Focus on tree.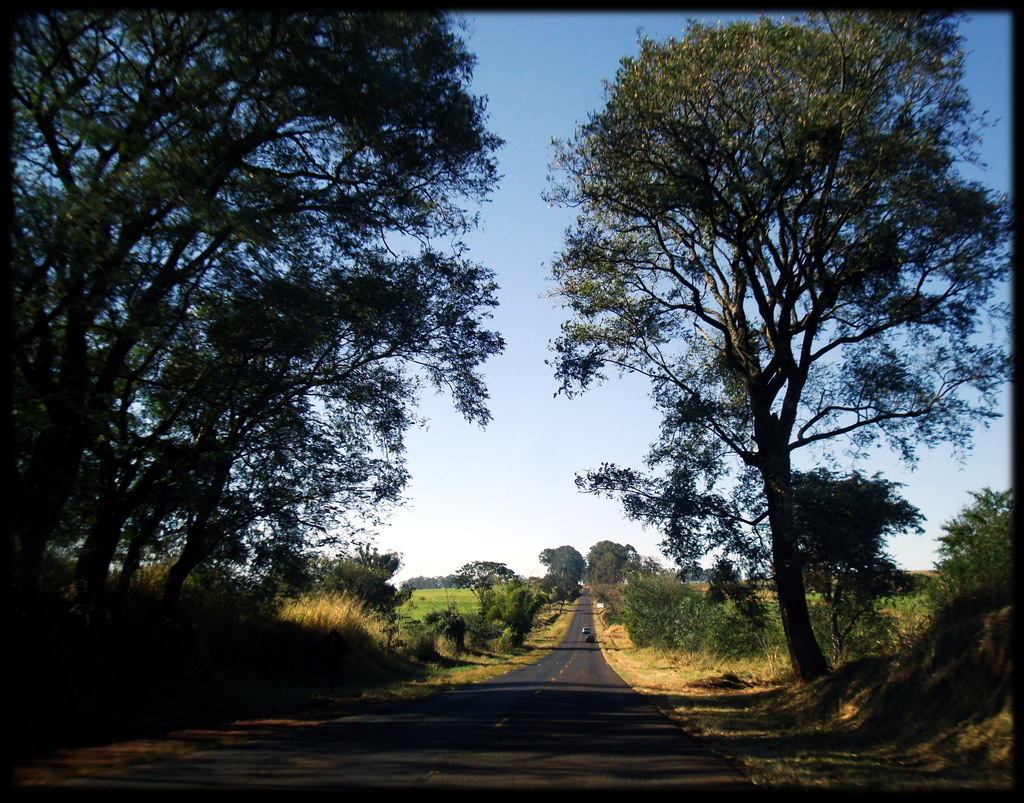
Focused at bbox(776, 460, 908, 674).
